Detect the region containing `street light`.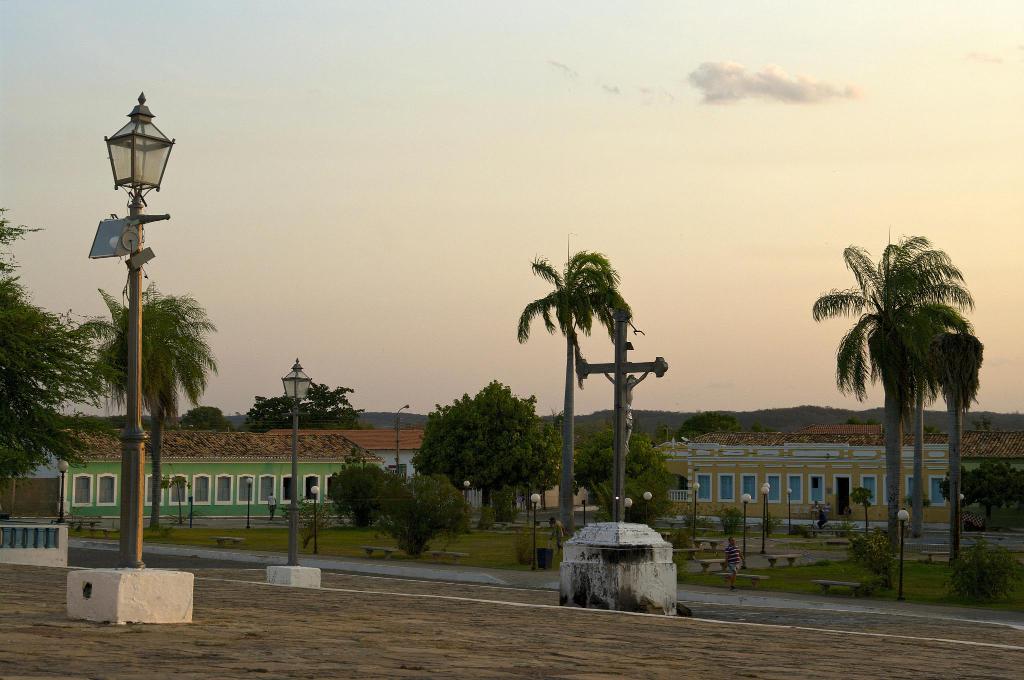
rect(461, 476, 468, 503).
